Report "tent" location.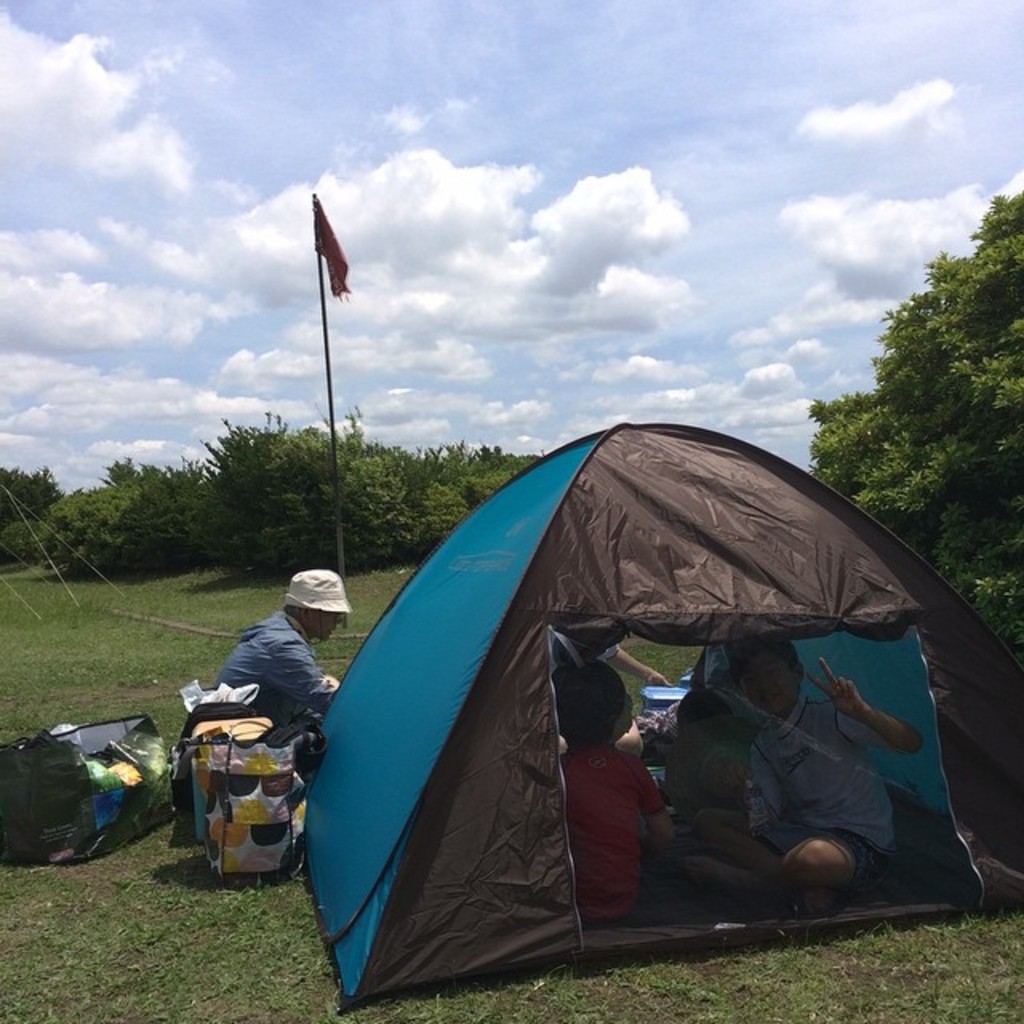
Report: detection(294, 424, 1022, 1018).
